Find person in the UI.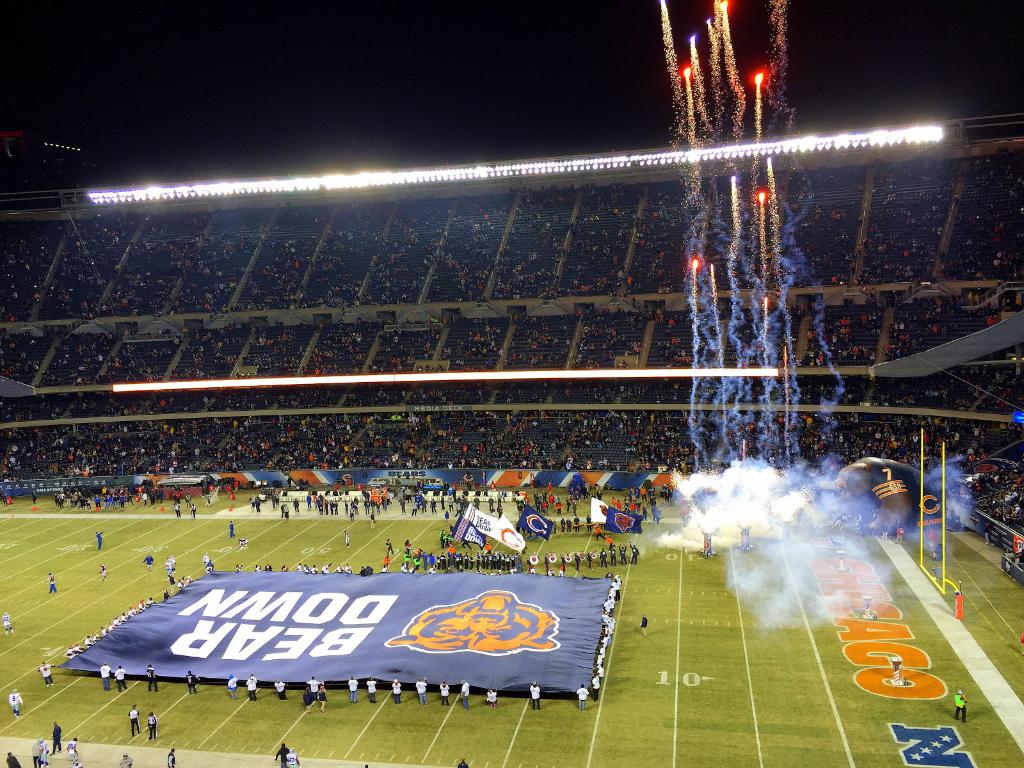
UI element at select_region(365, 674, 378, 703).
